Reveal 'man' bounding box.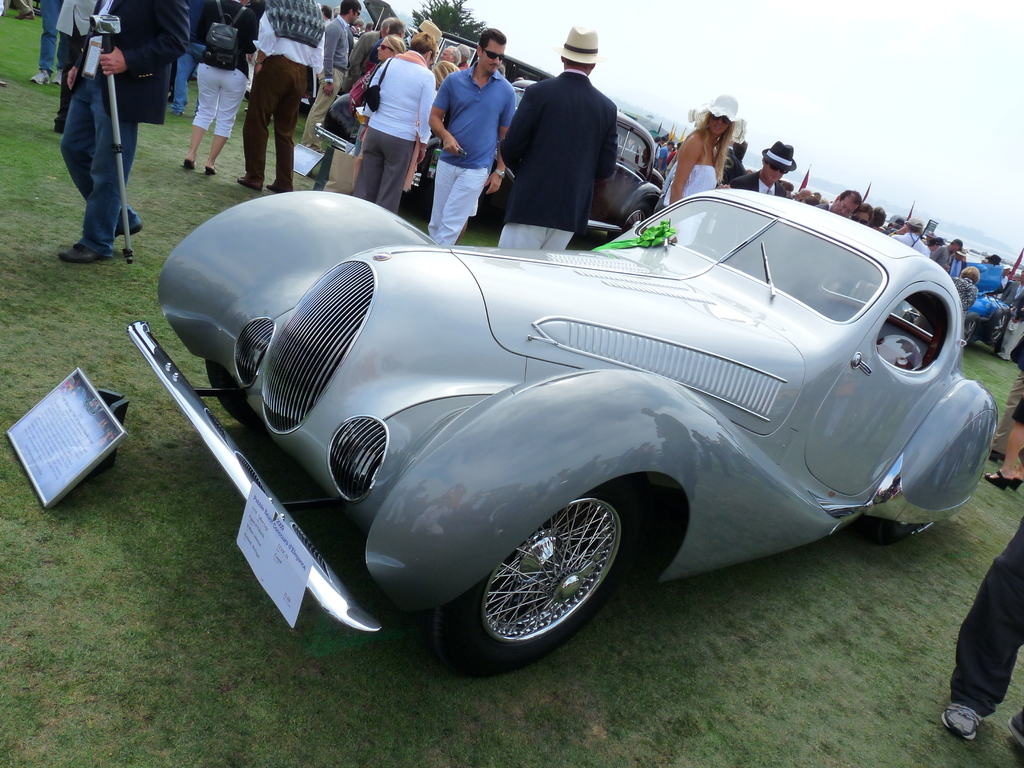
Revealed: <bbox>58, 0, 188, 271</bbox>.
